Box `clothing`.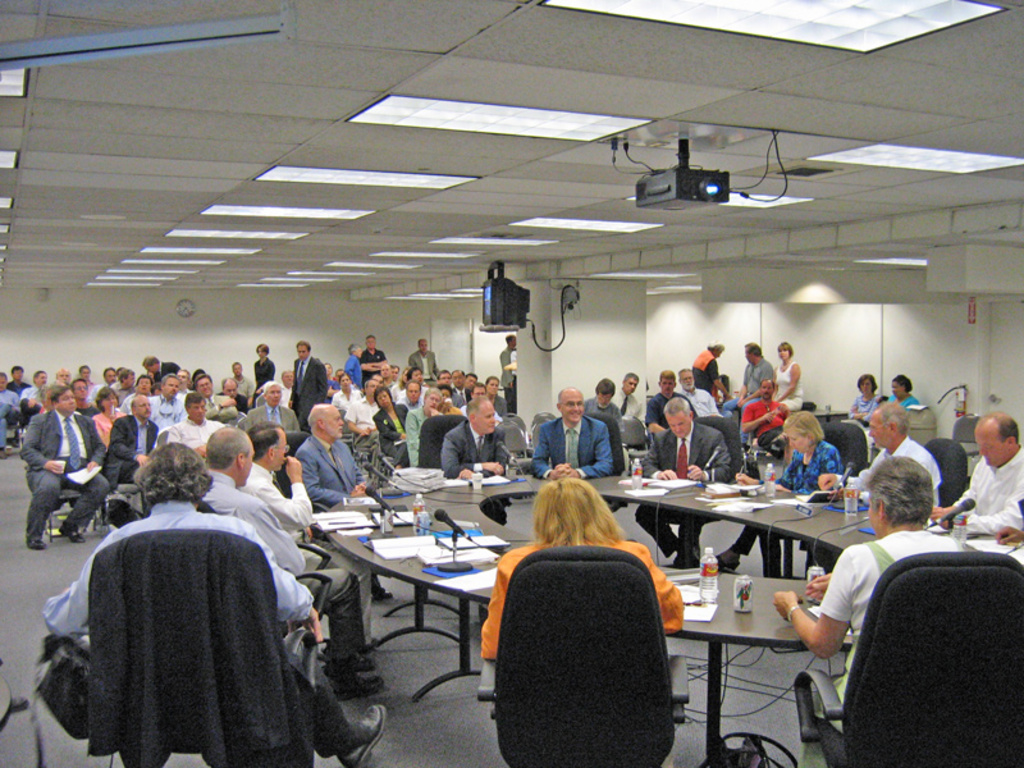
(left=287, top=430, right=399, bottom=517).
